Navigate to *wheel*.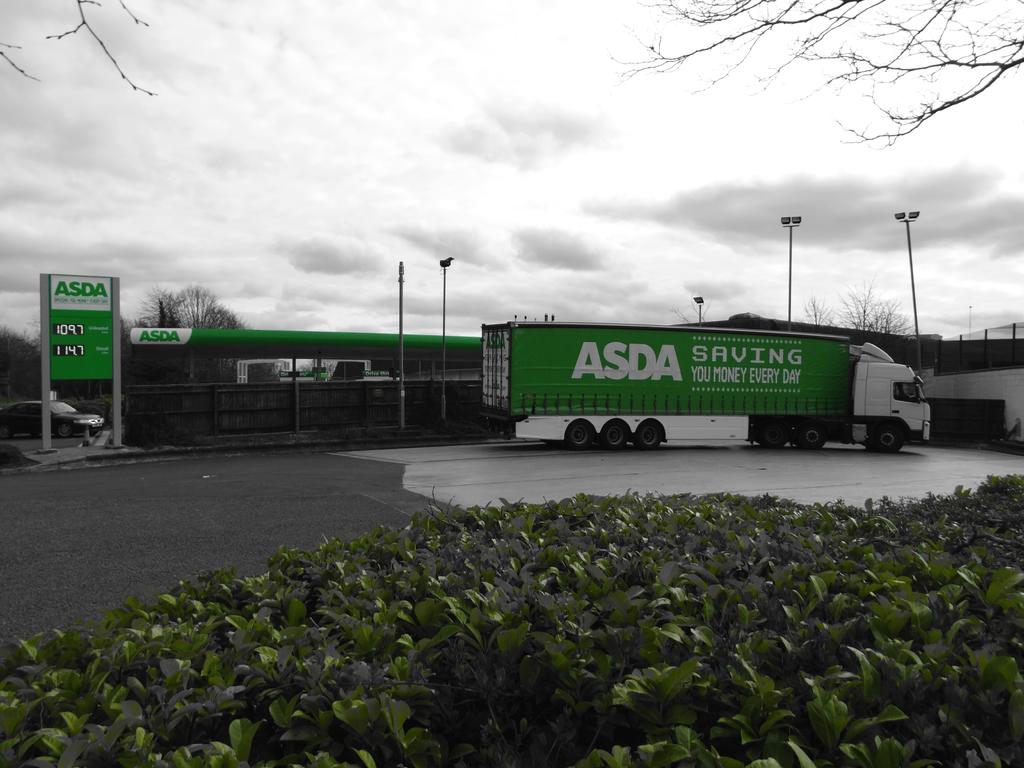
Navigation target: bbox(634, 423, 660, 447).
